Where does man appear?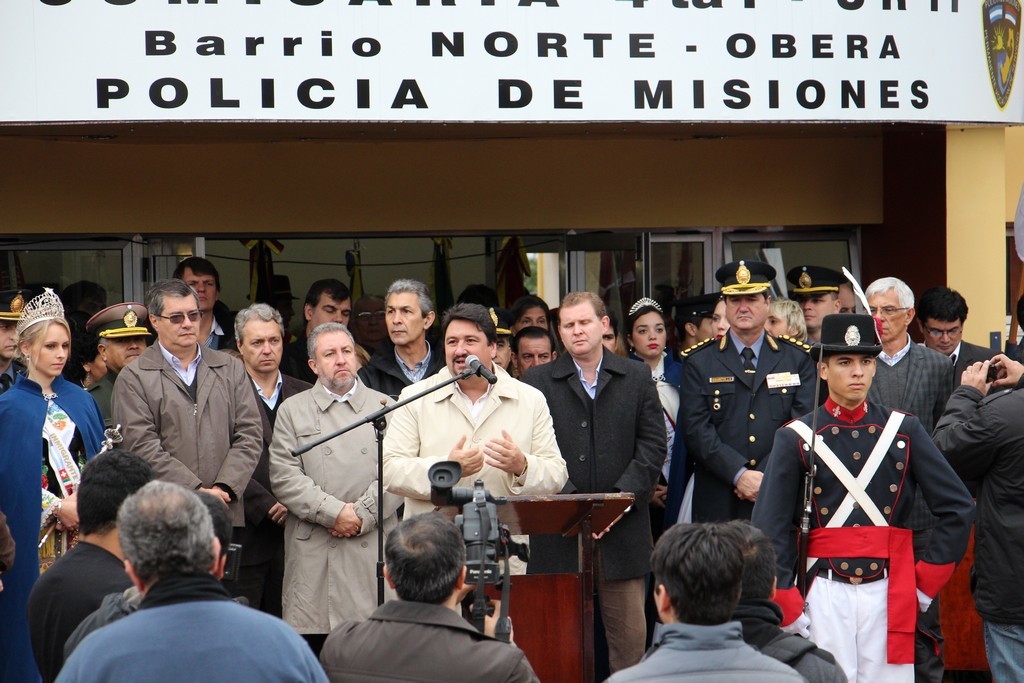
Appears at (x1=605, y1=515, x2=805, y2=682).
